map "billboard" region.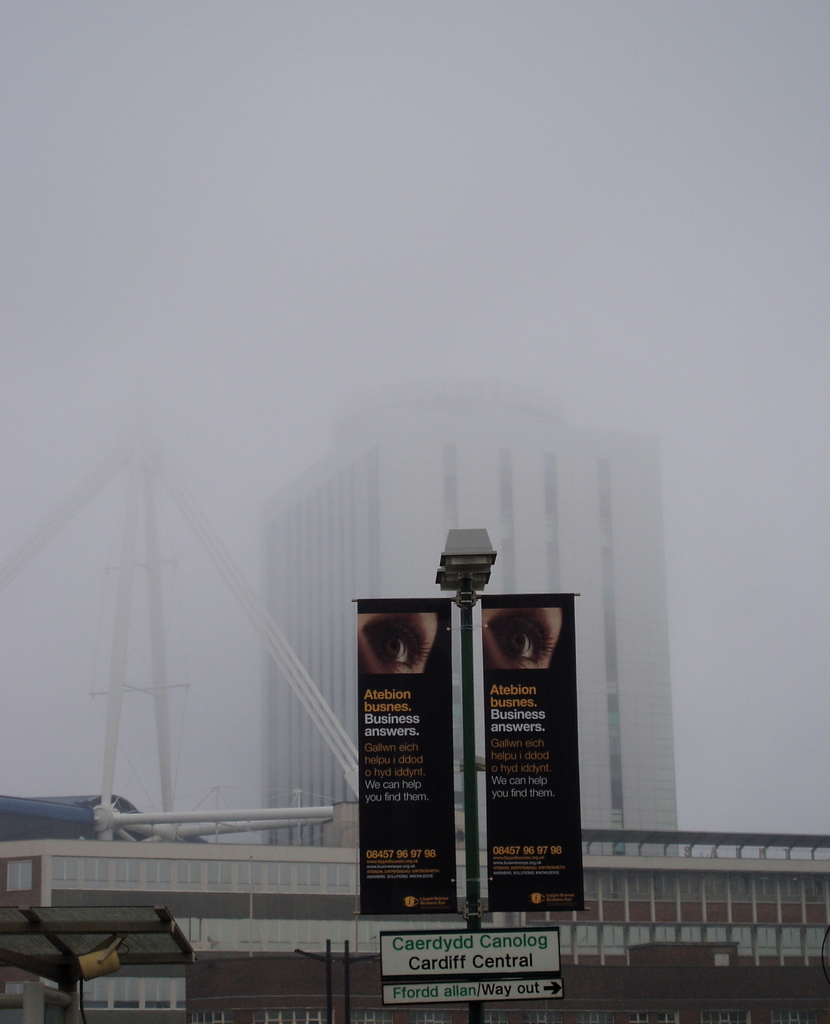
Mapped to bbox=[481, 591, 587, 911].
